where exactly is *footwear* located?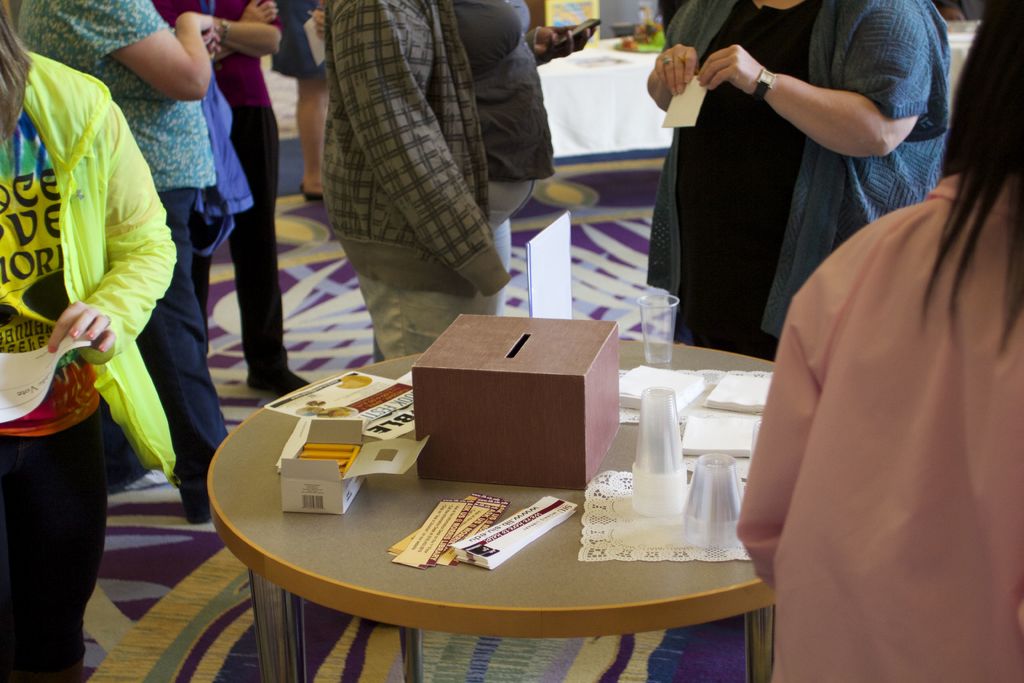
Its bounding box is [246,367,307,395].
